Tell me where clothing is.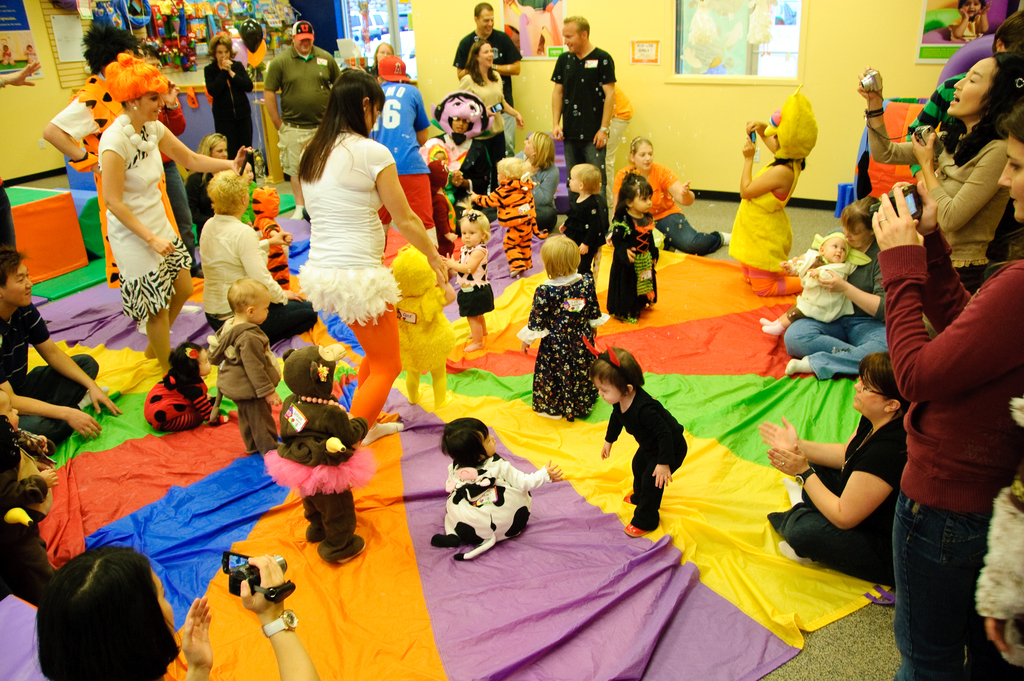
clothing is at 180, 172, 216, 224.
